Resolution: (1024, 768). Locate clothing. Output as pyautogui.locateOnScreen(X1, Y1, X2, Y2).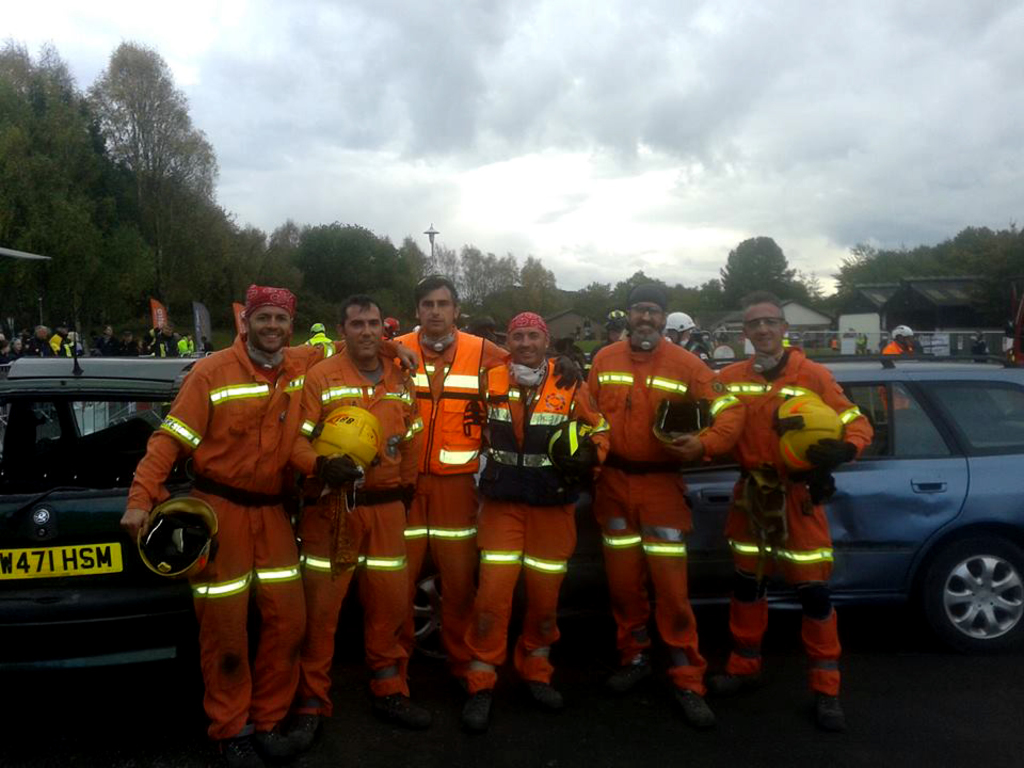
pyautogui.locateOnScreen(122, 327, 339, 739).
